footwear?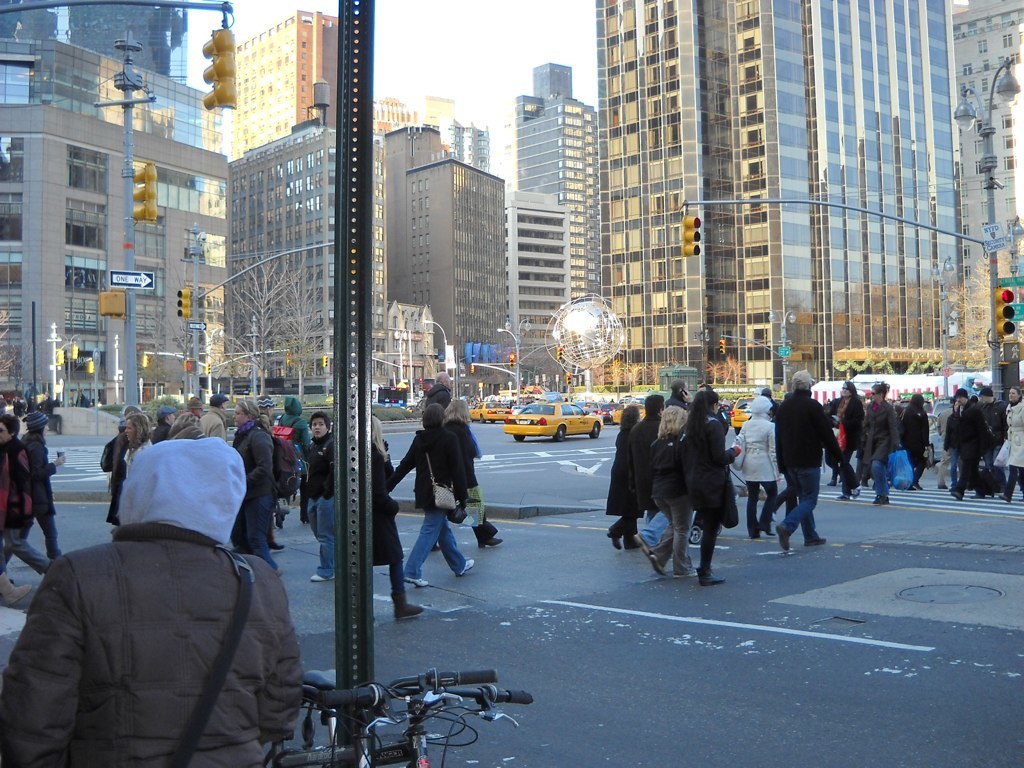
804, 533, 828, 548
